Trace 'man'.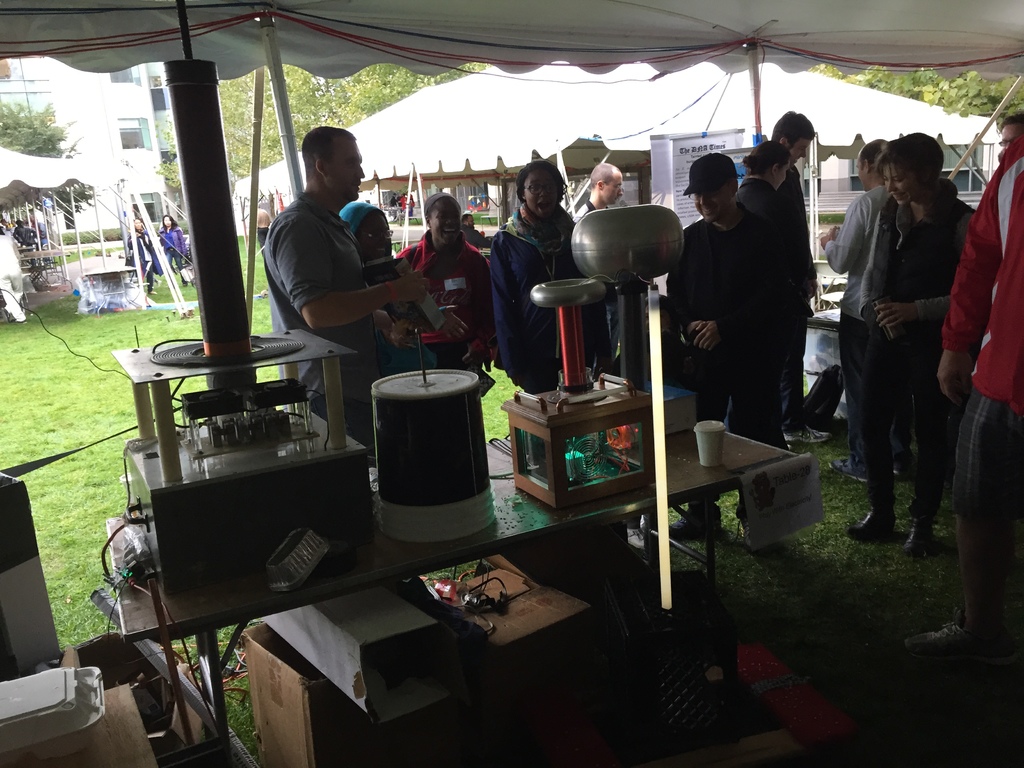
Traced to (x1=120, y1=212, x2=158, y2=284).
